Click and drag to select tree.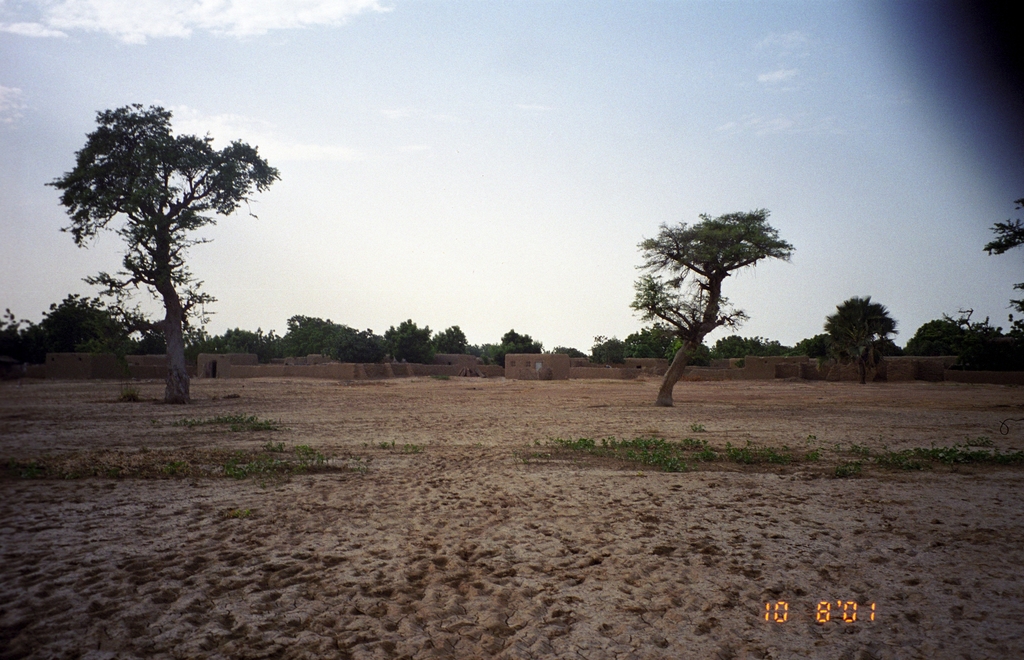
Selection: (left=10, top=282, right=120, bottom=365).
